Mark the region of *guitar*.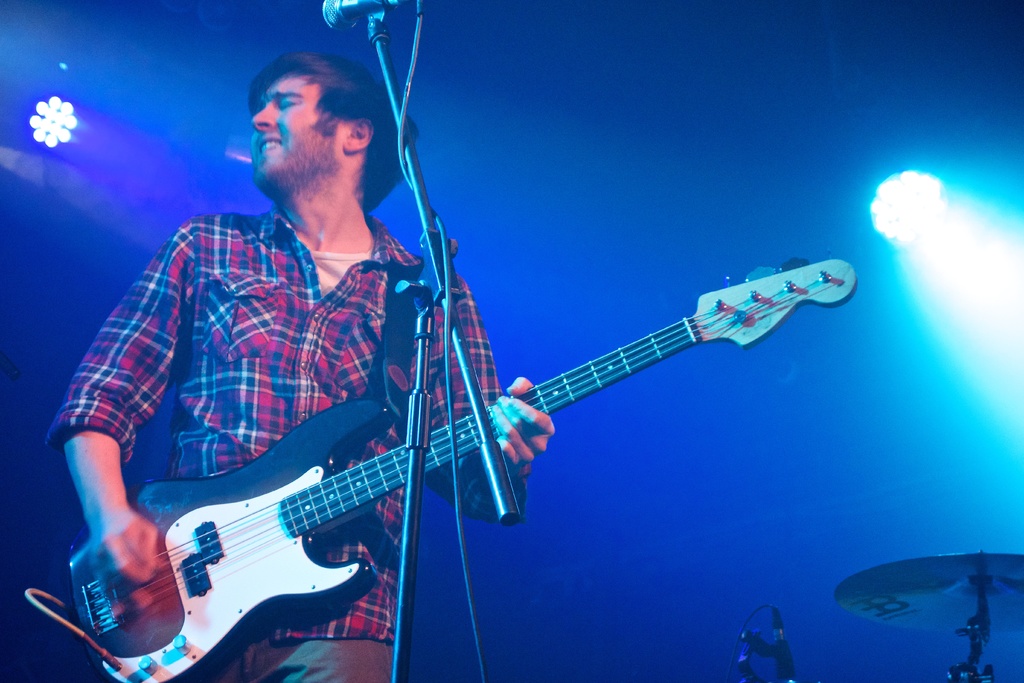
Region: bbox=(26, 256, 852, 682).
